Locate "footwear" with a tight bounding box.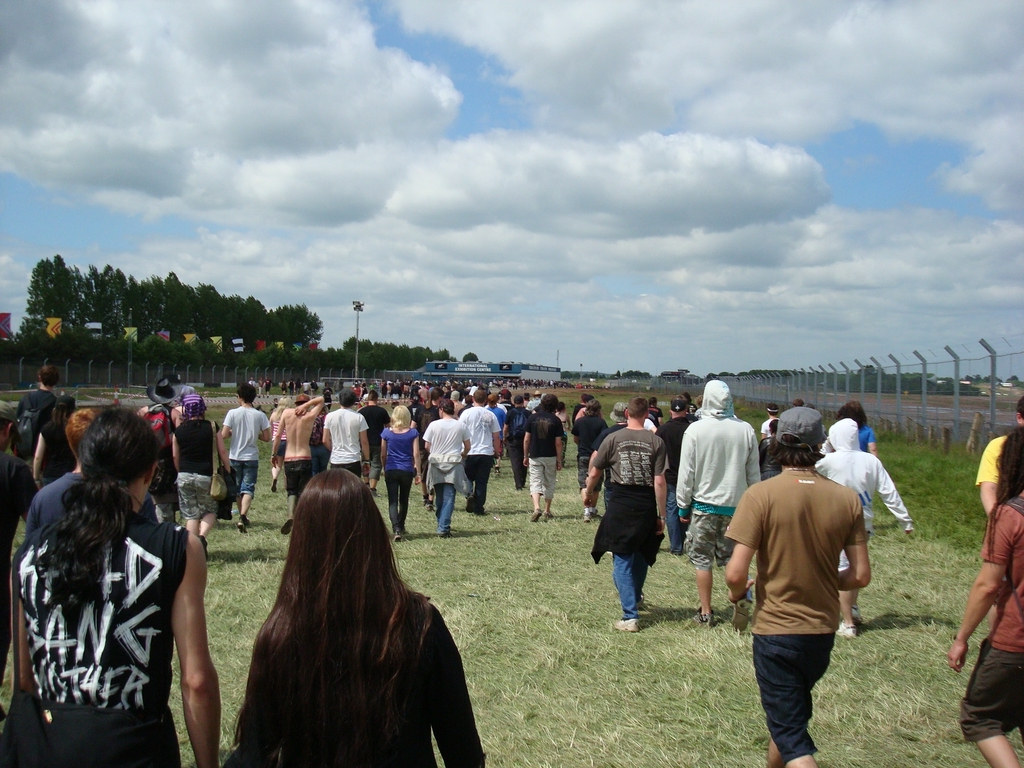
pyautogui.locateOnScreen(420, 499, 435, 509).
